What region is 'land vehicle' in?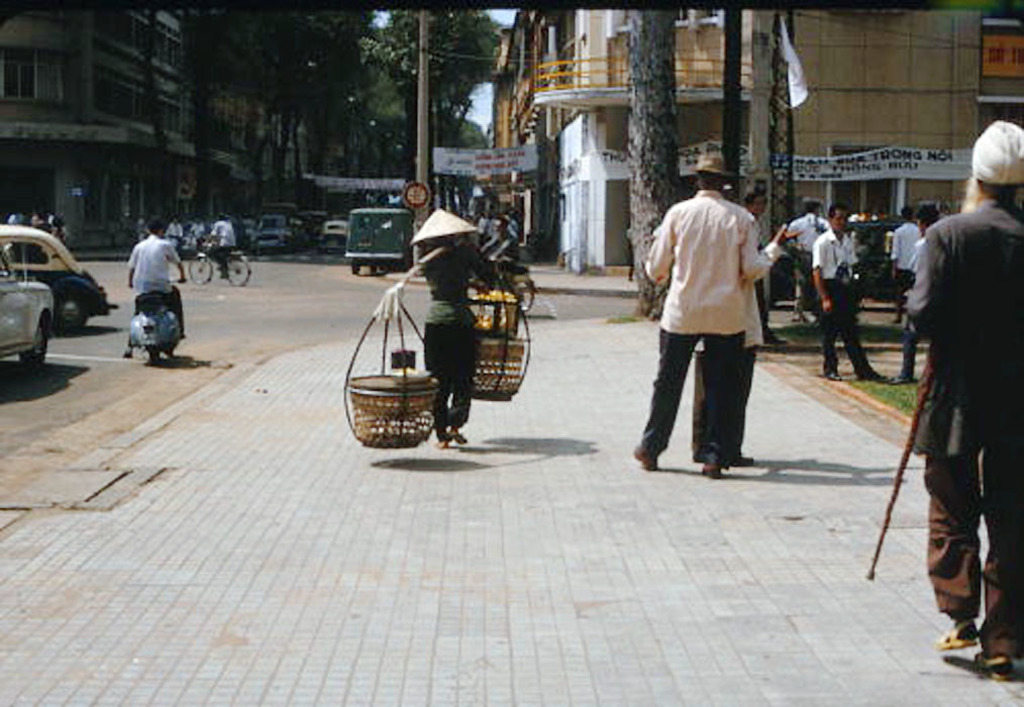
left=0, top=223, right=114, bottom=333.
